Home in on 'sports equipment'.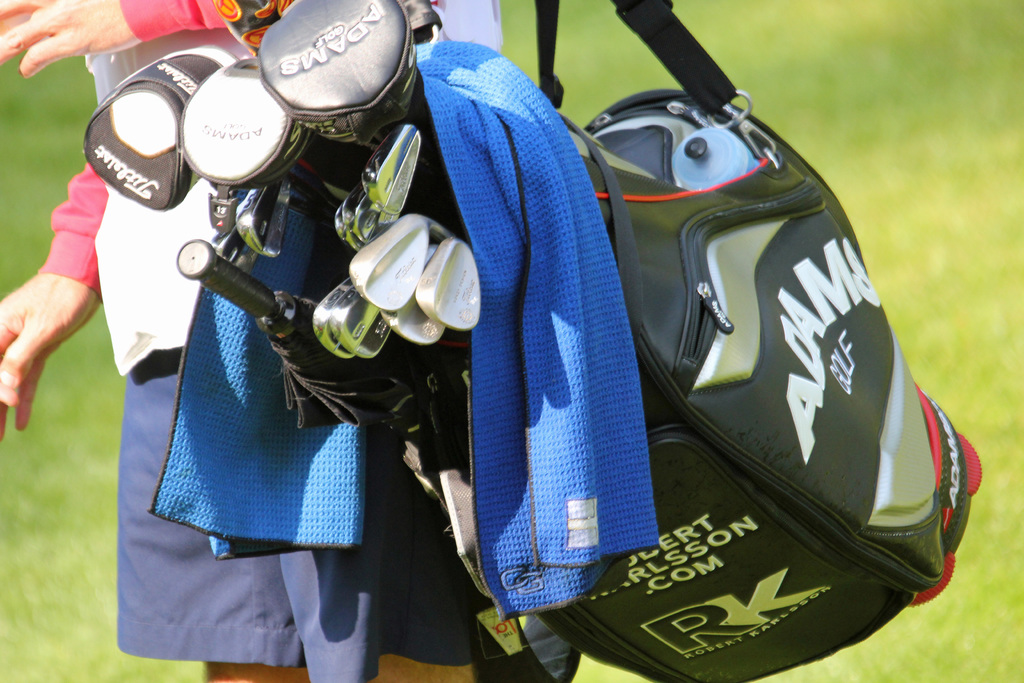
Homed in at region(255, 0, 420, 128).
